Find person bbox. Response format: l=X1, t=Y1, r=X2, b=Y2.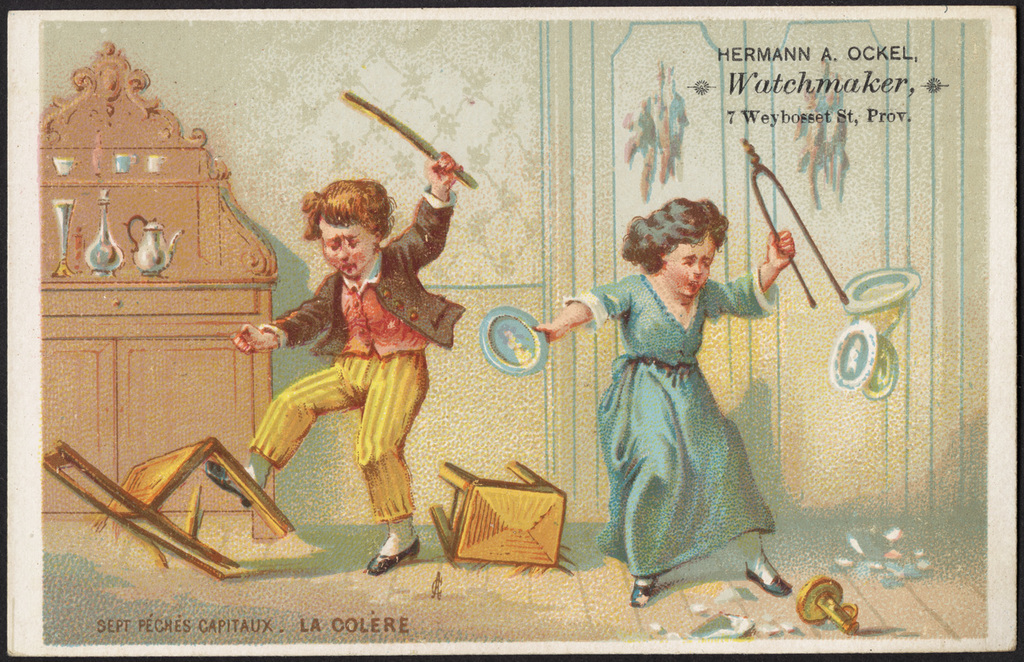
l=198, t=148, r=469, b=579.
